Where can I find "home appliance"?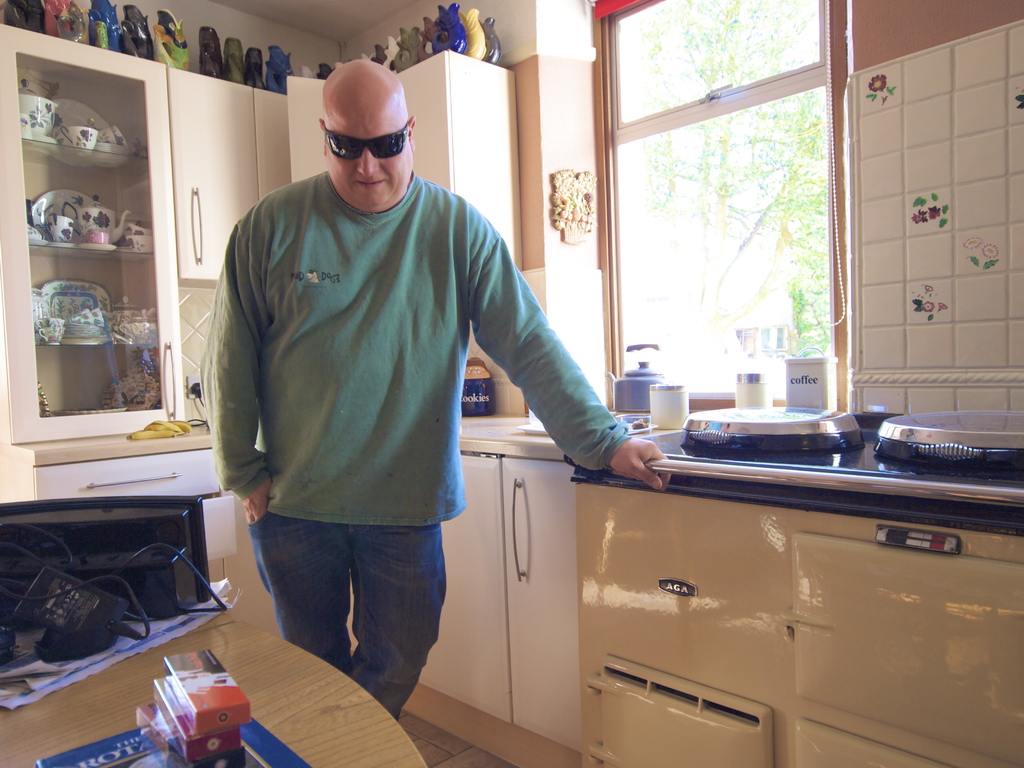
You can find it at select_region(531, 440, 995, 749).
